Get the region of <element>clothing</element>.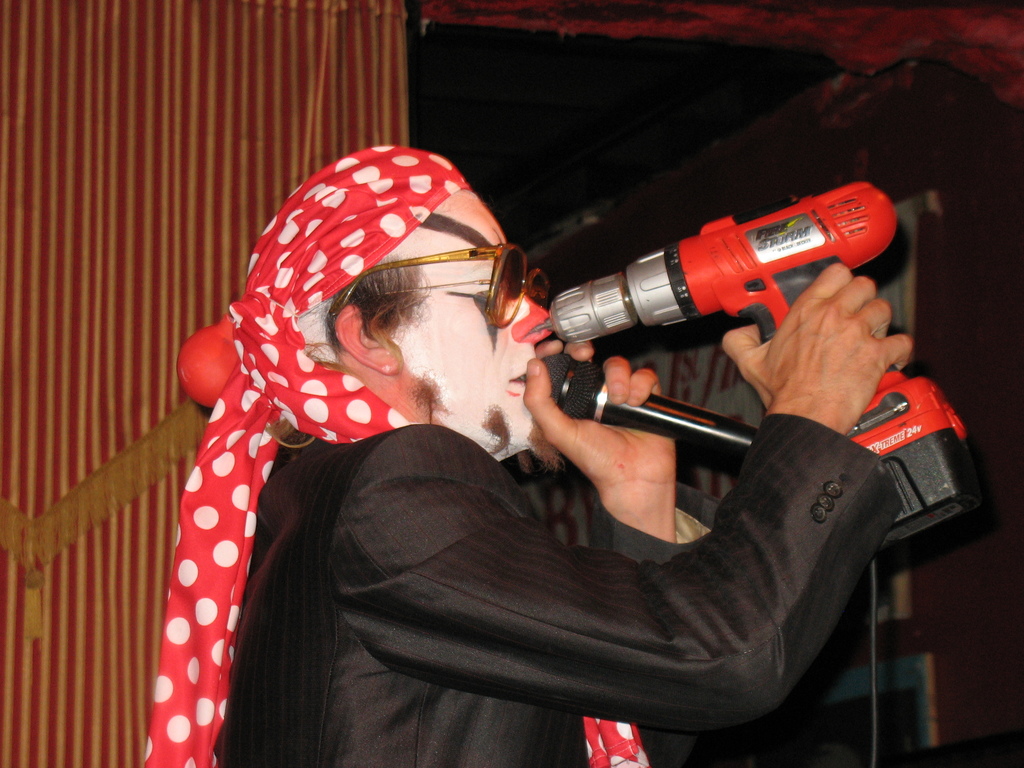
select_region(239, 291, 954, 753).
